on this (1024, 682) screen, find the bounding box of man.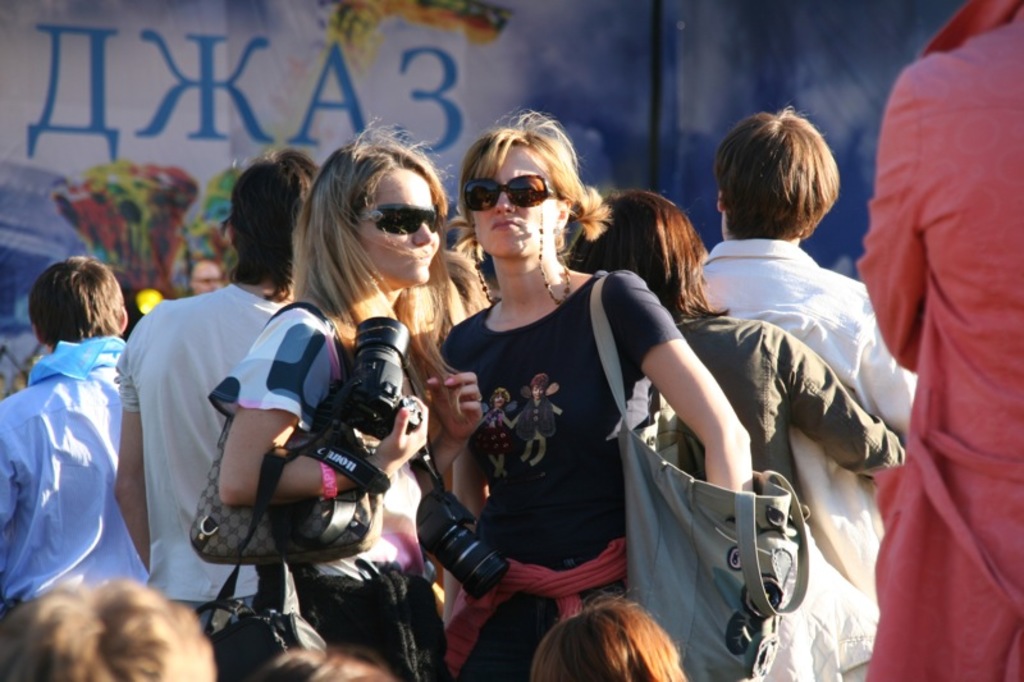
Bounding box: {"left": 842, "top": 0, "right": 1023, "bottom": 668}.
